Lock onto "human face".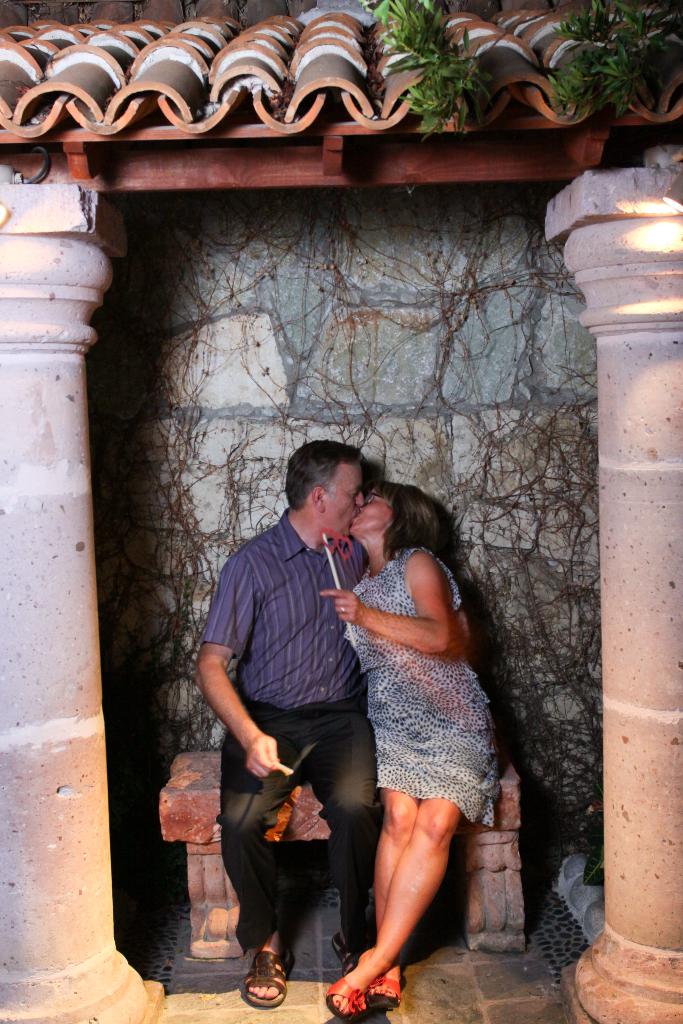
Locked: x1=332 y1=467 x2=363 y2=535.
